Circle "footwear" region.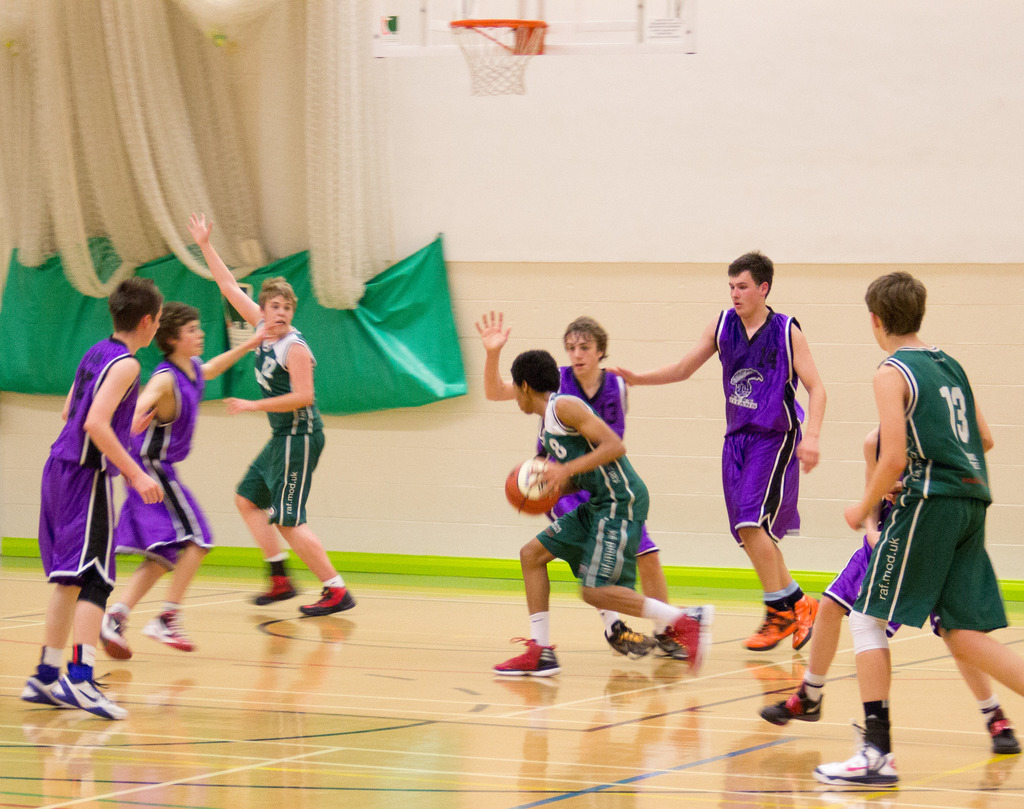
Region: <box>740,594,792,651</box>.
